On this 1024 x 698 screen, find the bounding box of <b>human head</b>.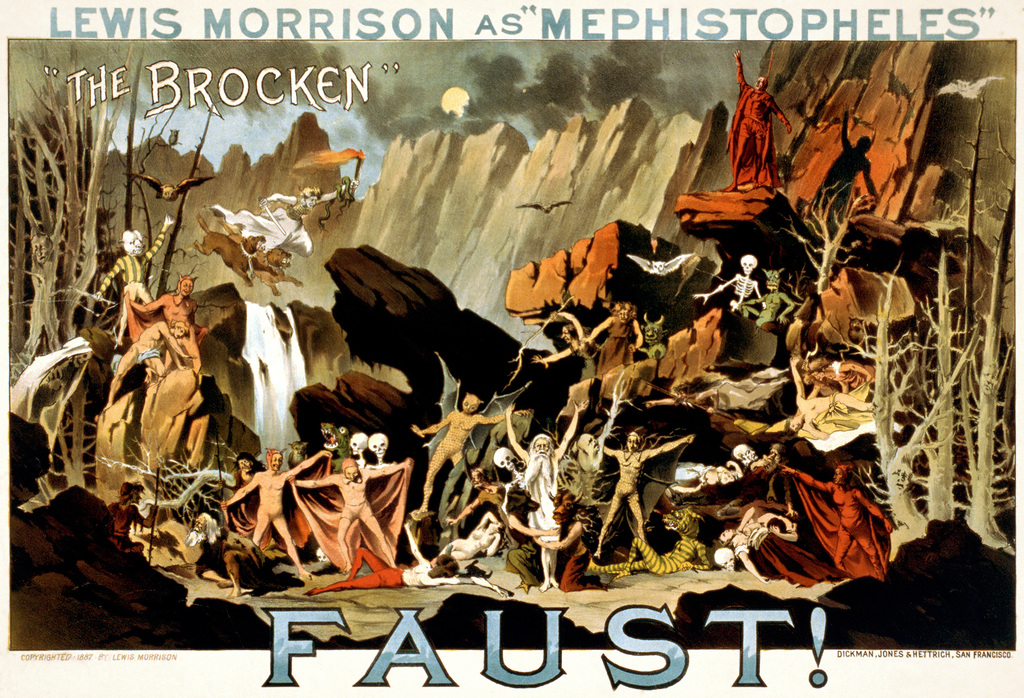
Bounding box: BBox(807, 358, 829, 383).
